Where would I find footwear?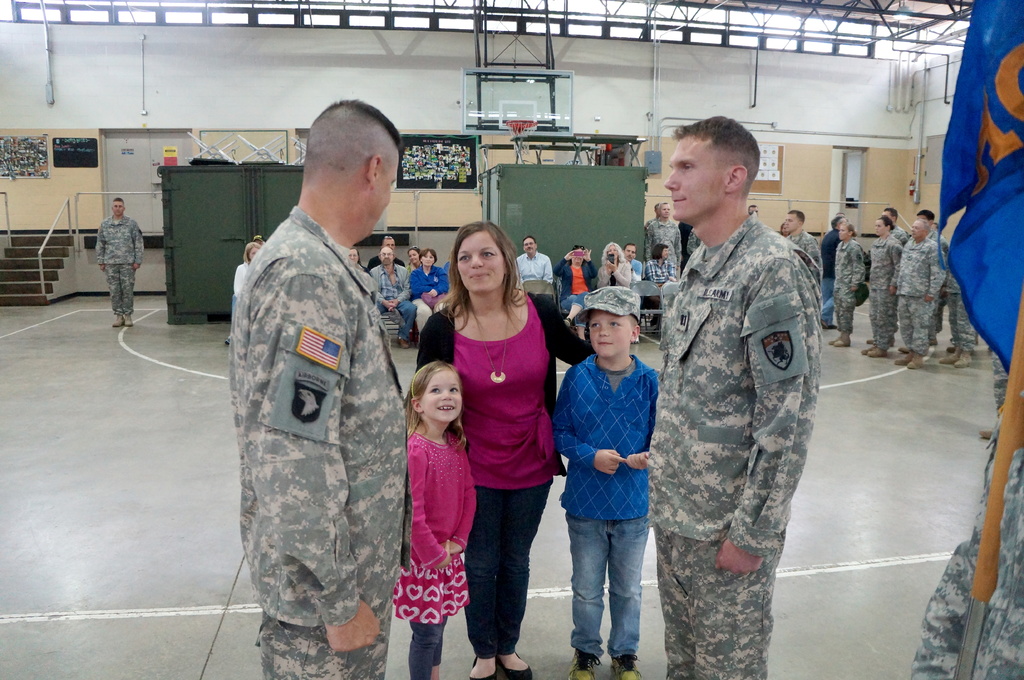
At bbox=[499, 642, 533, 679].
